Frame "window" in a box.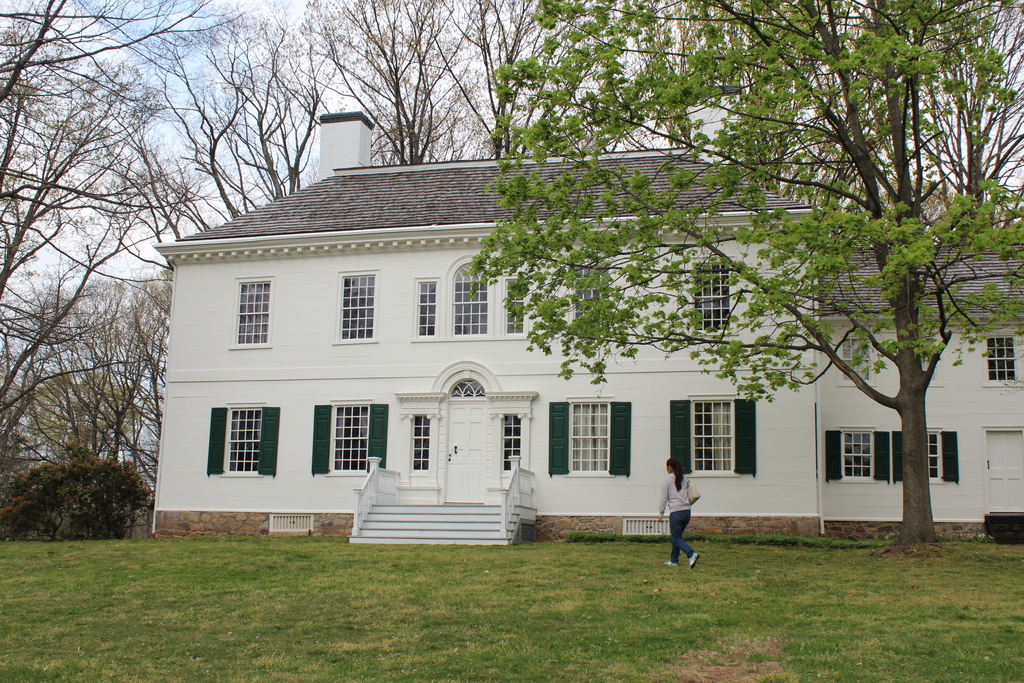
bbox=[235, 278, 268, 353].
